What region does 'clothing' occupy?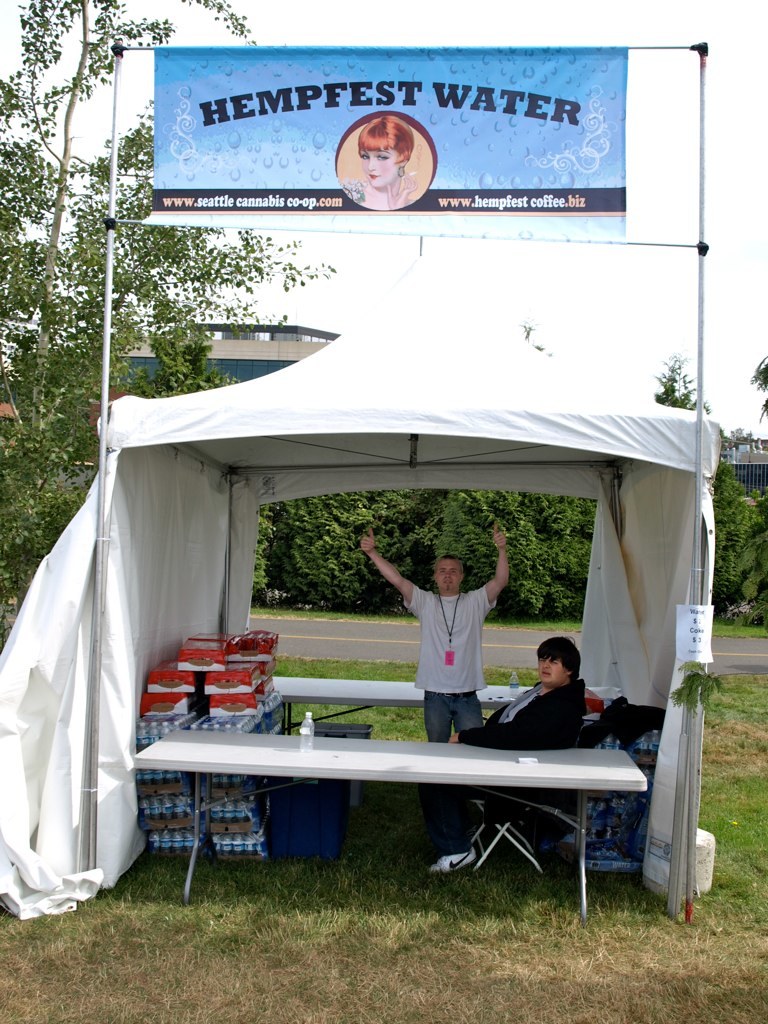
<region>404, 581, 496, 826</region>.
